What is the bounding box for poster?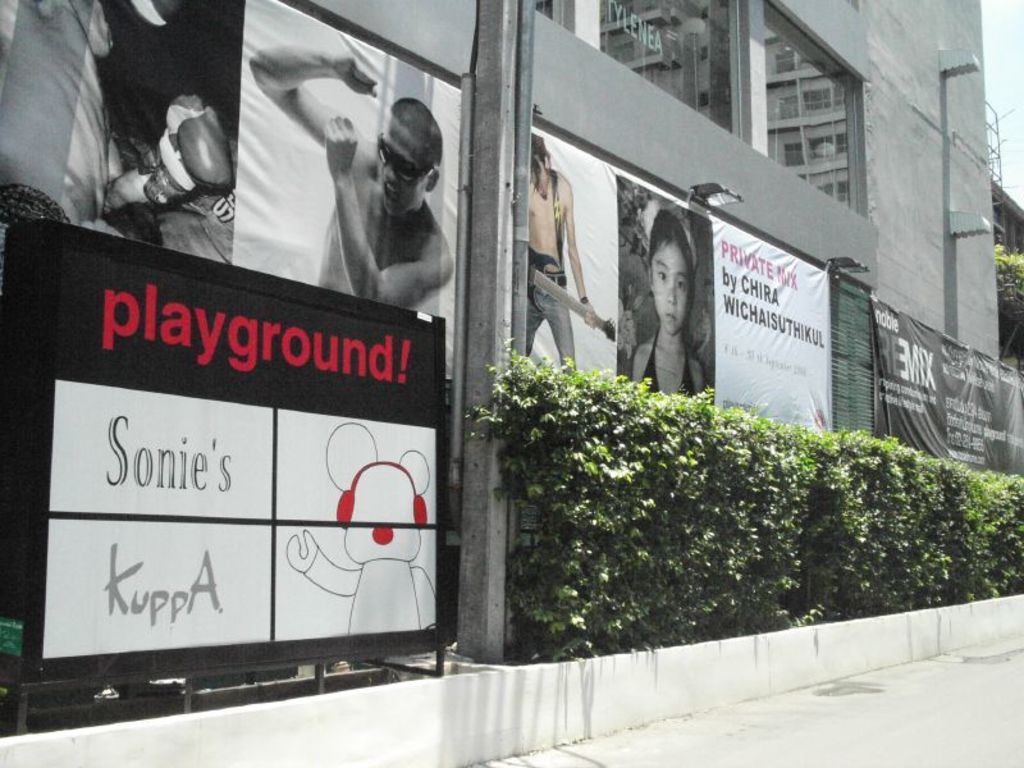
{"left": 869, "top": 296, "right": 1023, "bottom": 471}.
